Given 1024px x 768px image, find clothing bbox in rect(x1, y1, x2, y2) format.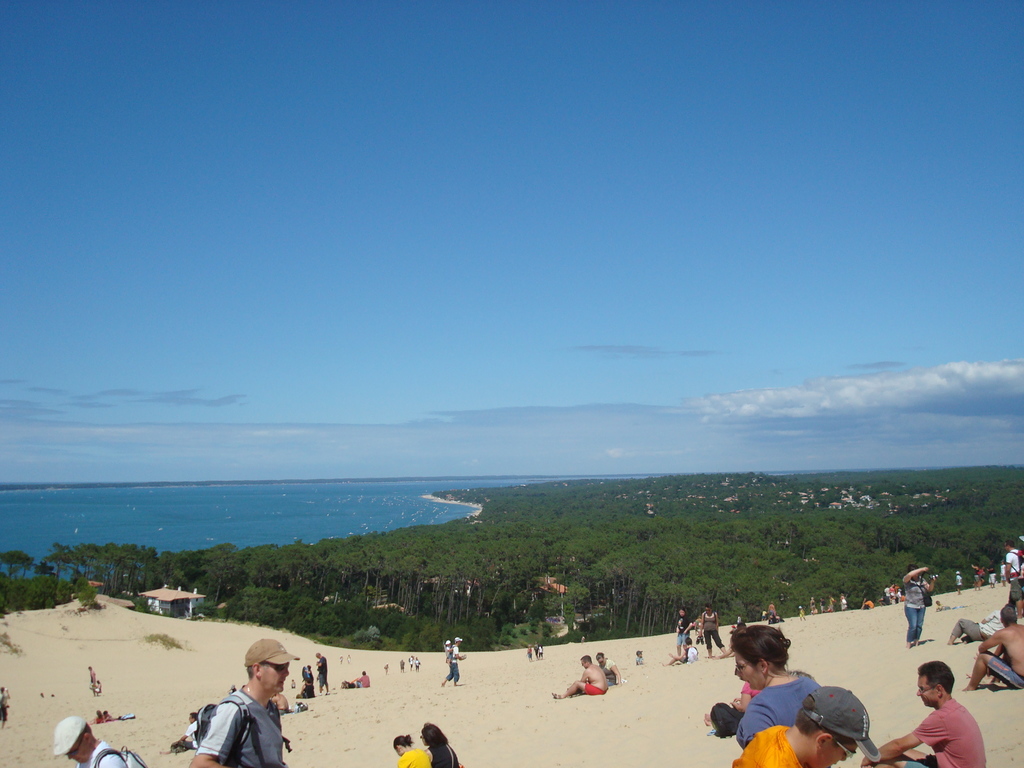
rect(525, 647, 532, 659).
